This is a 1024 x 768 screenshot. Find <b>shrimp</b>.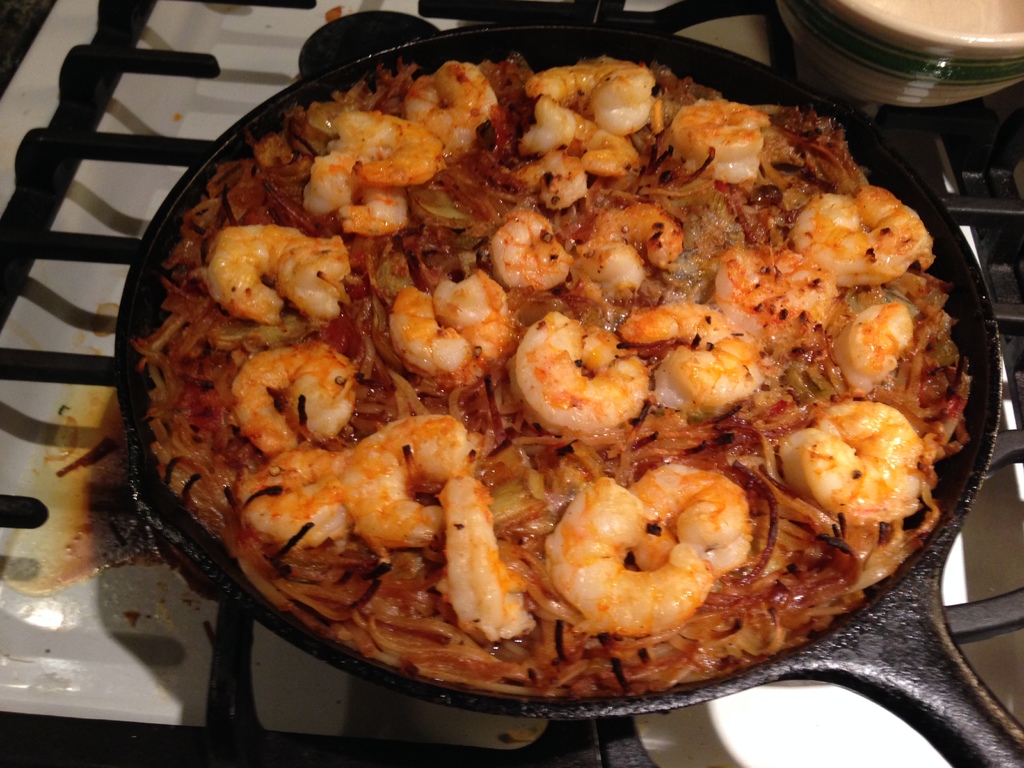
Bounding box: {"left": 201, "top": 225, "right": 346, "bottom": 329}.
